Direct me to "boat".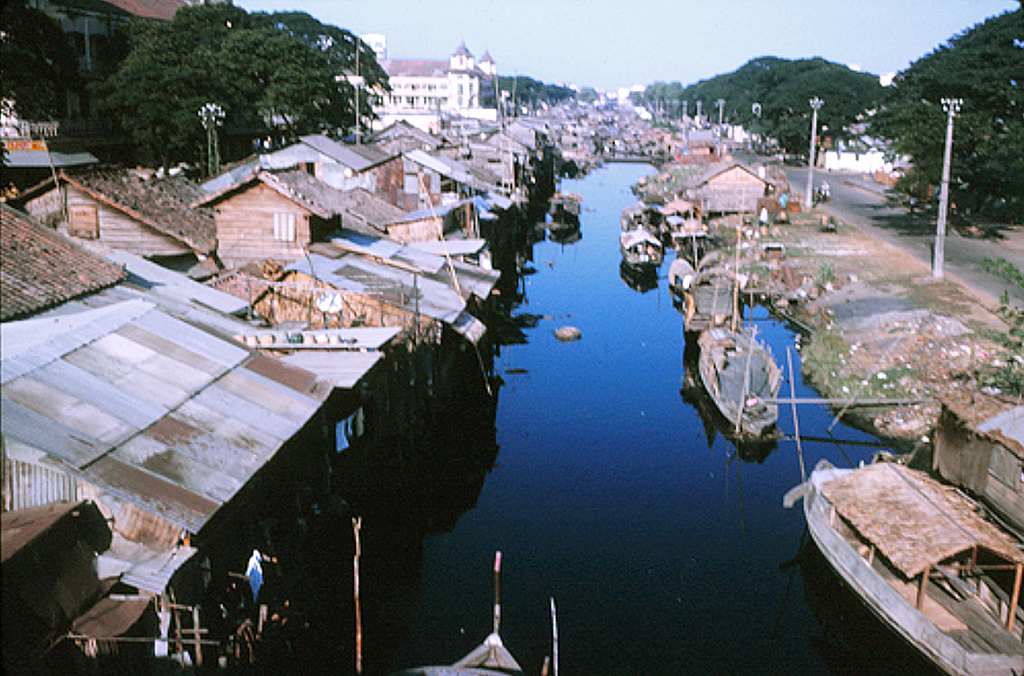
Direction: <box>621,222,668,275</box>.
